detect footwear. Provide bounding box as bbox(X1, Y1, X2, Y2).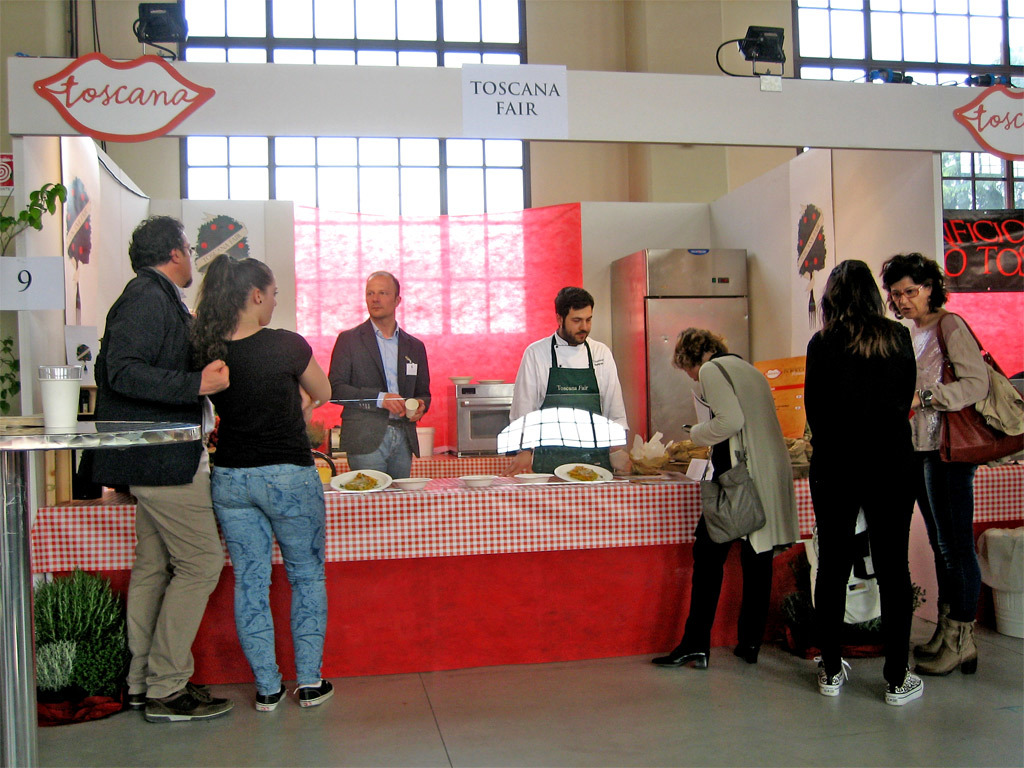
bbox(659, 645, 706, 663).
